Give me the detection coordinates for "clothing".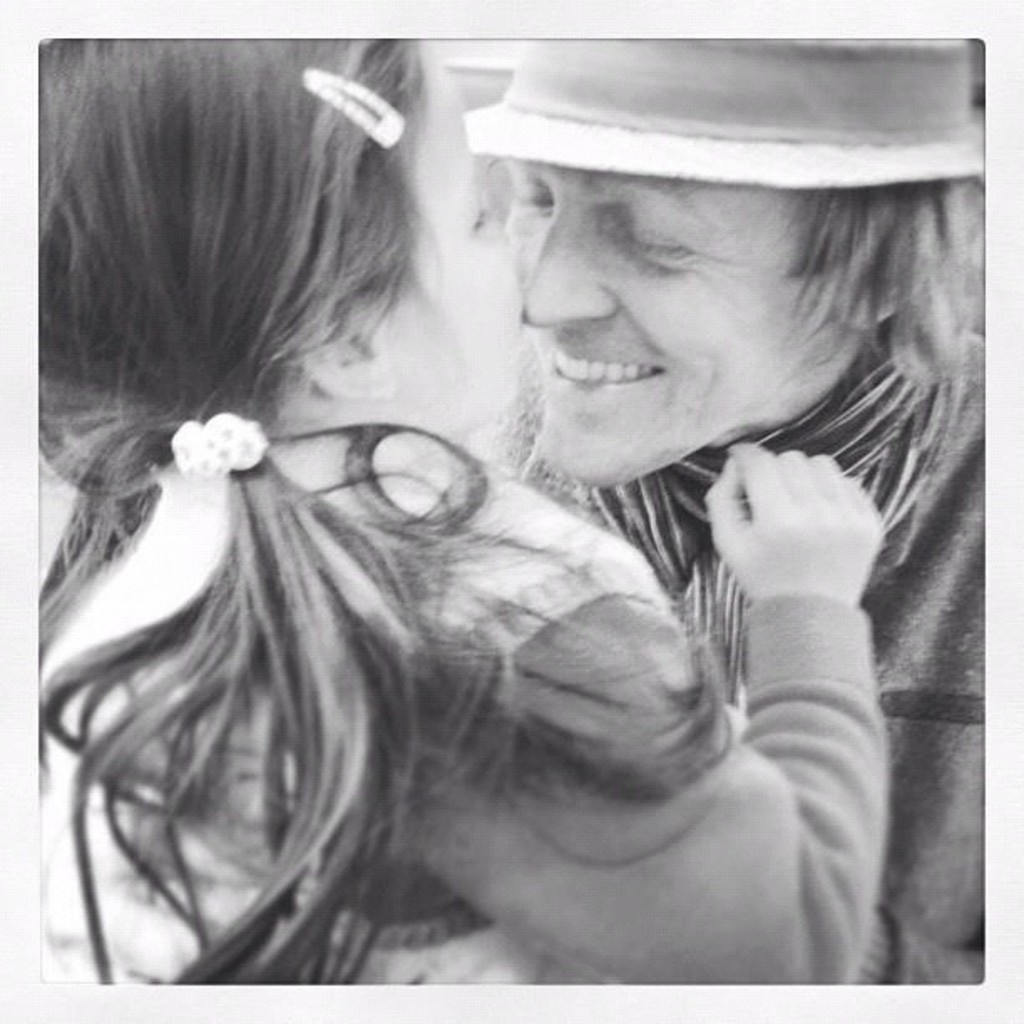
x1=17 y1=443 x2=892 y2=1001.
